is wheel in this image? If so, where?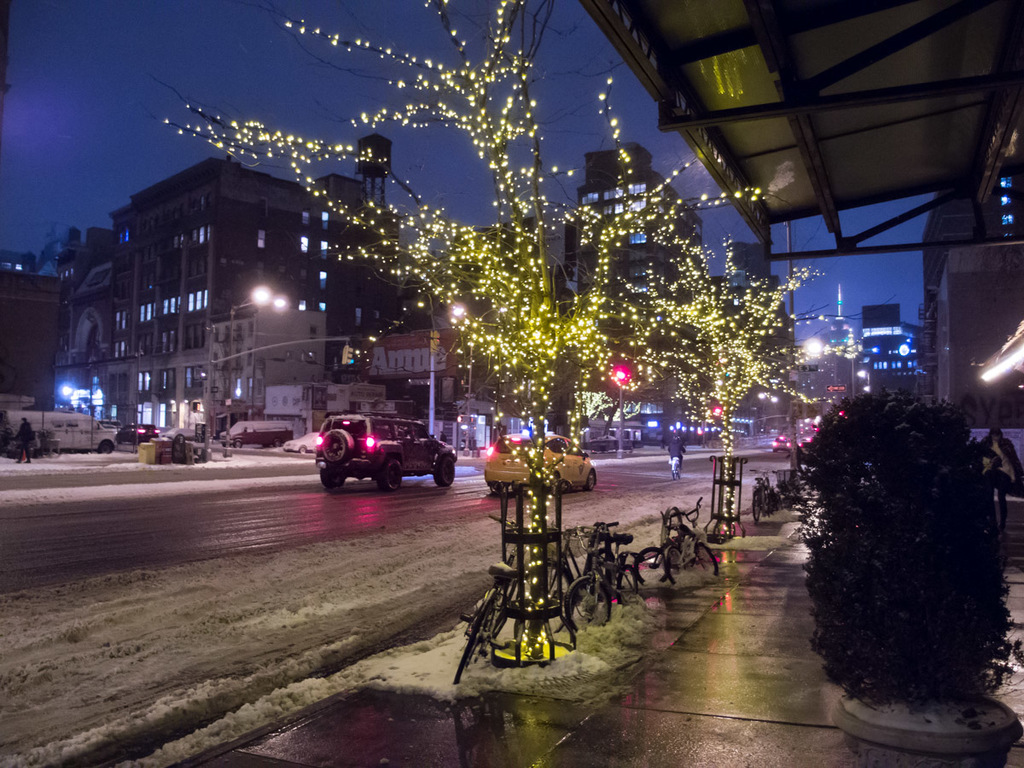
Yes, at bbox(635, 544, 666, 585).
